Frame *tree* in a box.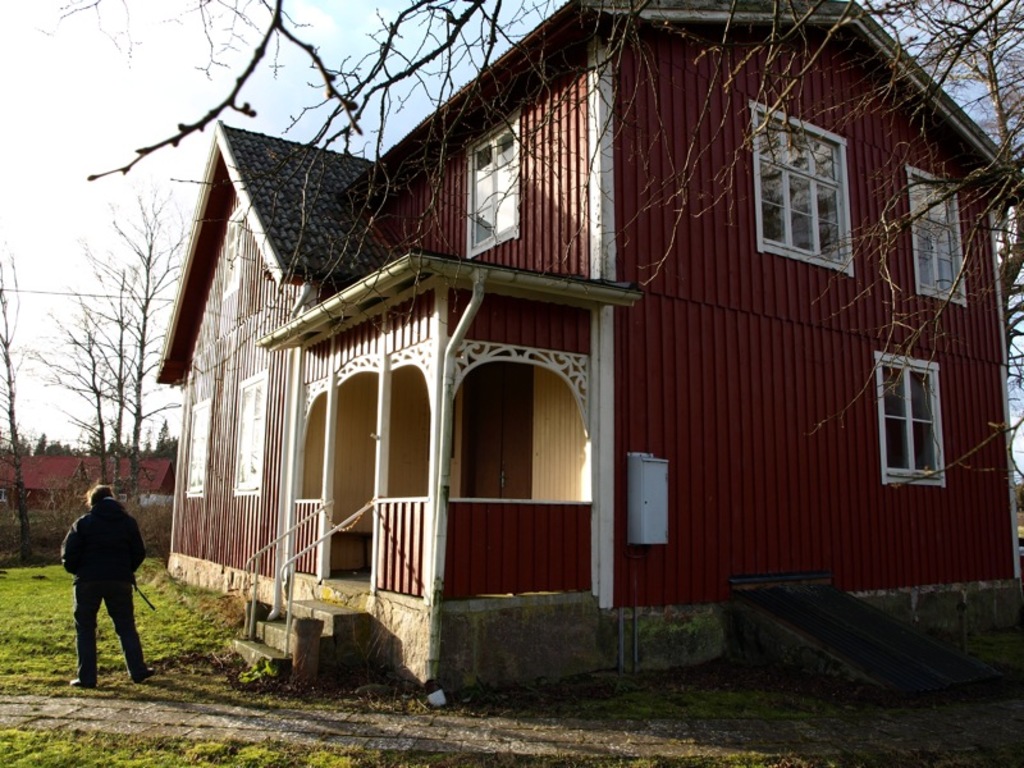
<box>56,0,1023,475</box>.
